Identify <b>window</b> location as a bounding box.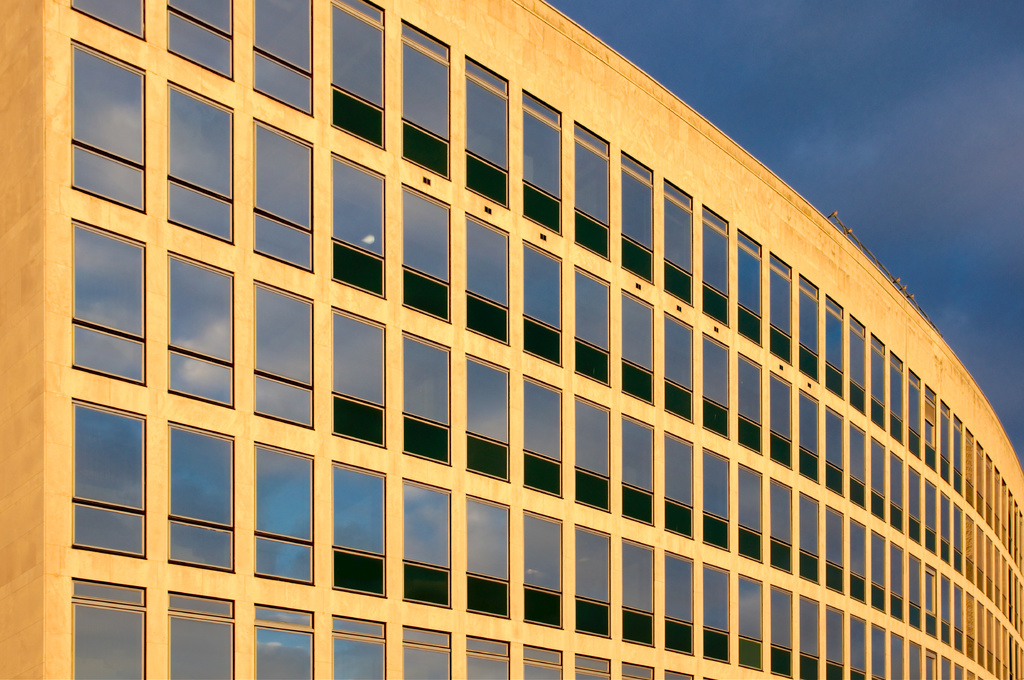
Rect(521, 508, 564, 633).
